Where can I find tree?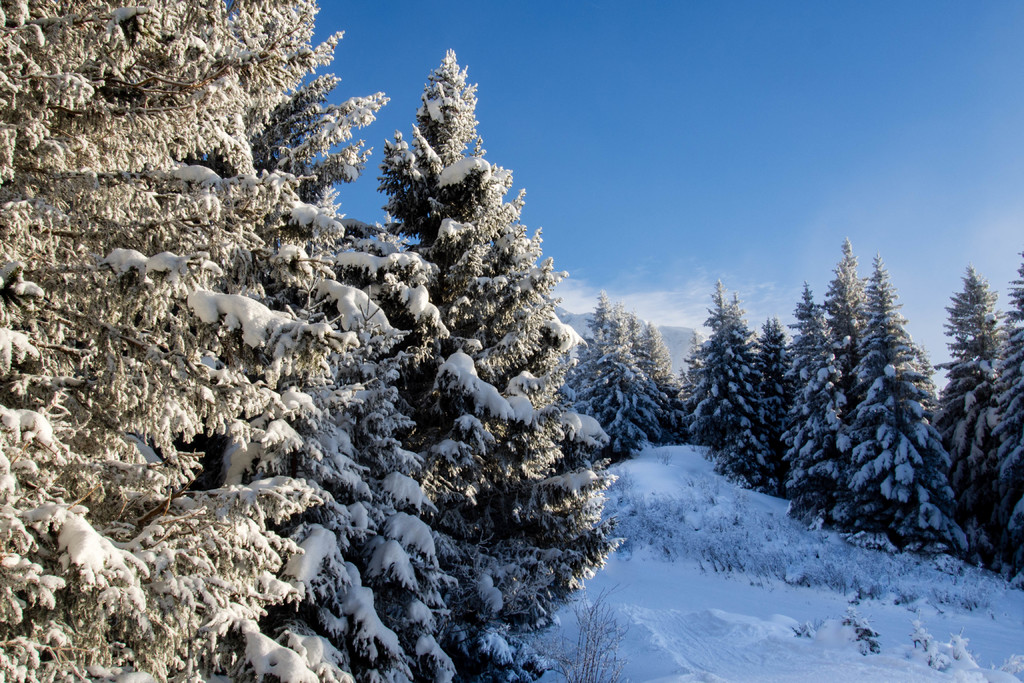
You can find it at x1=557 y1=338 x2=676 y2=463.
